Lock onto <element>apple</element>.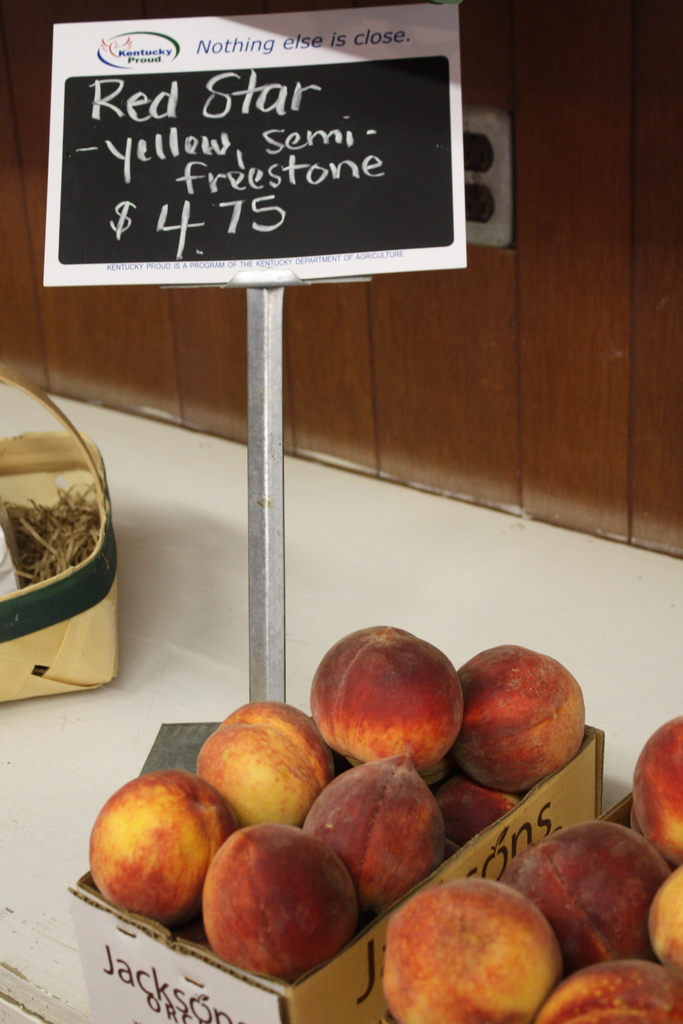
Locked: x1=632 y1=714 x2=682 y2=865.
